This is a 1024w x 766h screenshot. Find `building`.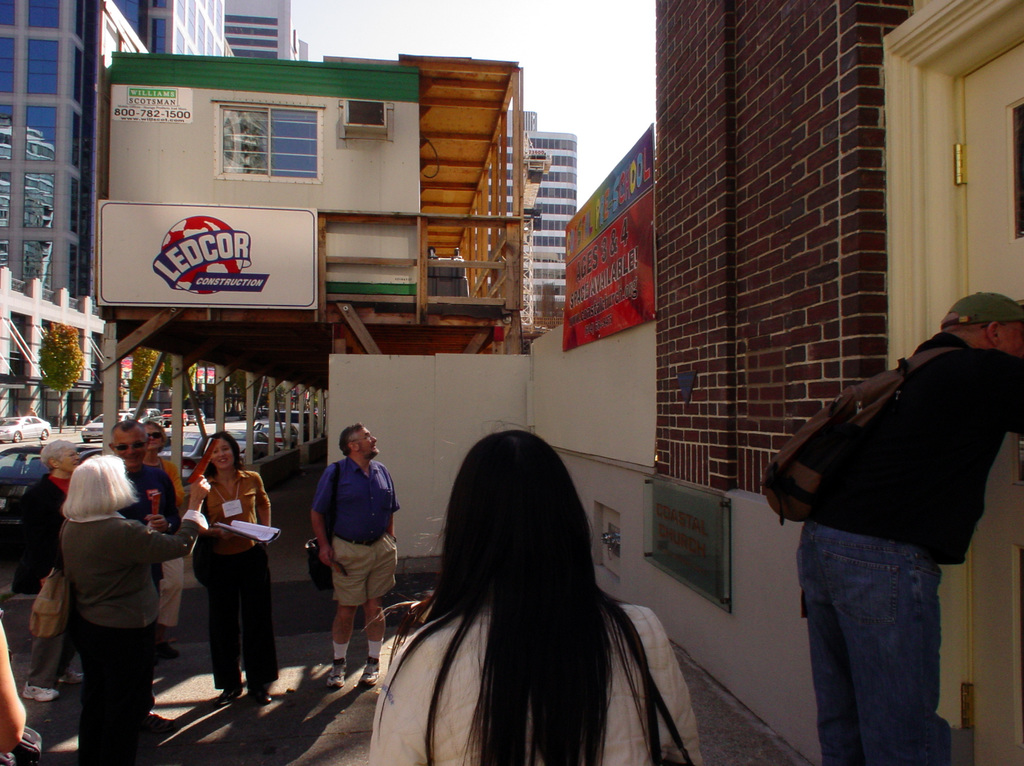
Bounding box: pyautogui.locateOnScreen(0, 1, 226, 300).
